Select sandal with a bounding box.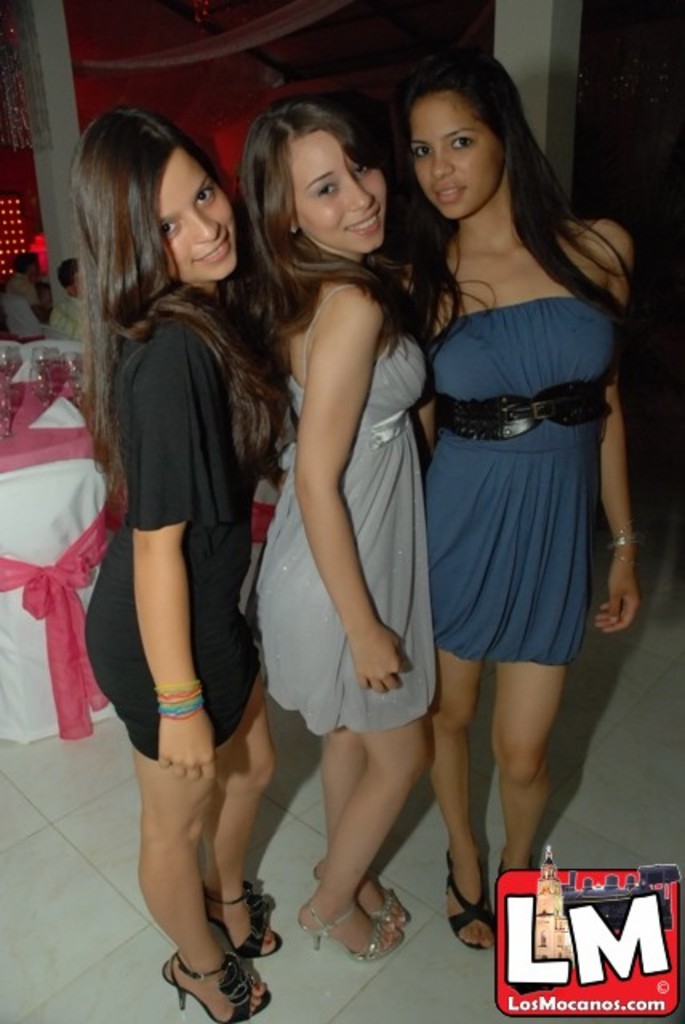
198/882/288/962.
